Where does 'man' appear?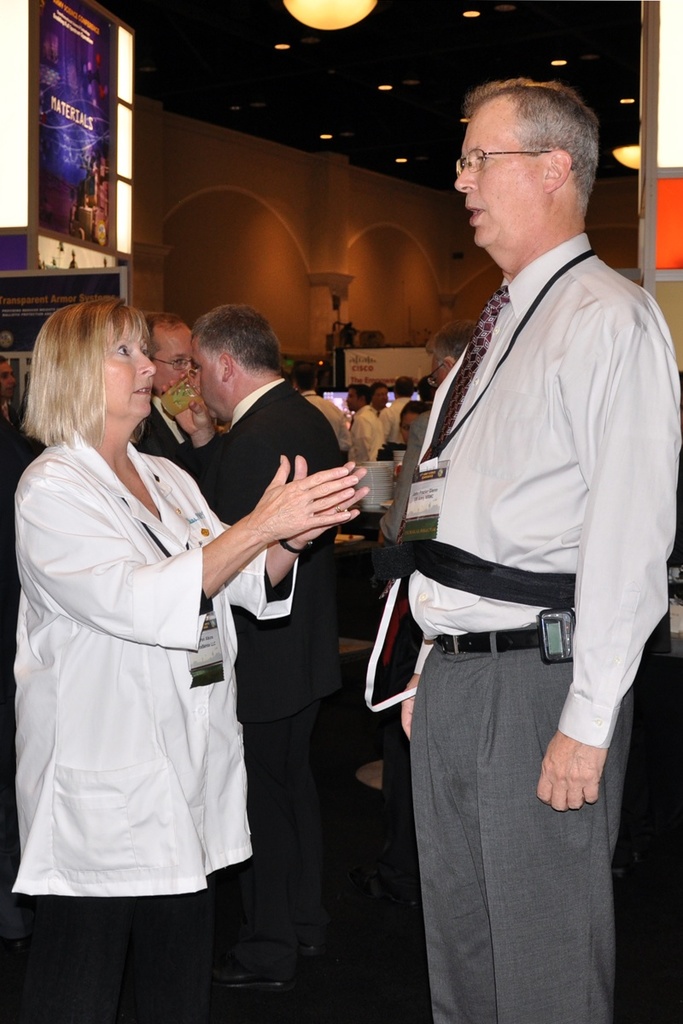
Appears at box(348, 318, 477, 921).
